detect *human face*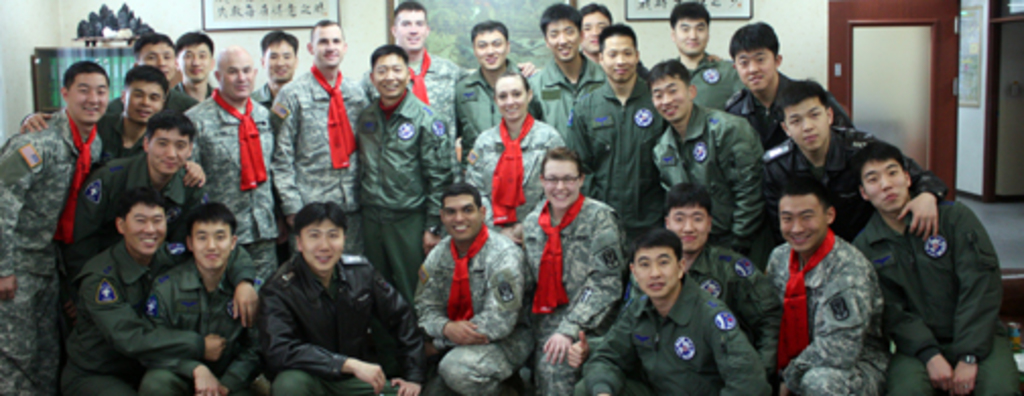
x1=540 y1=14 x2=581 y2=63
